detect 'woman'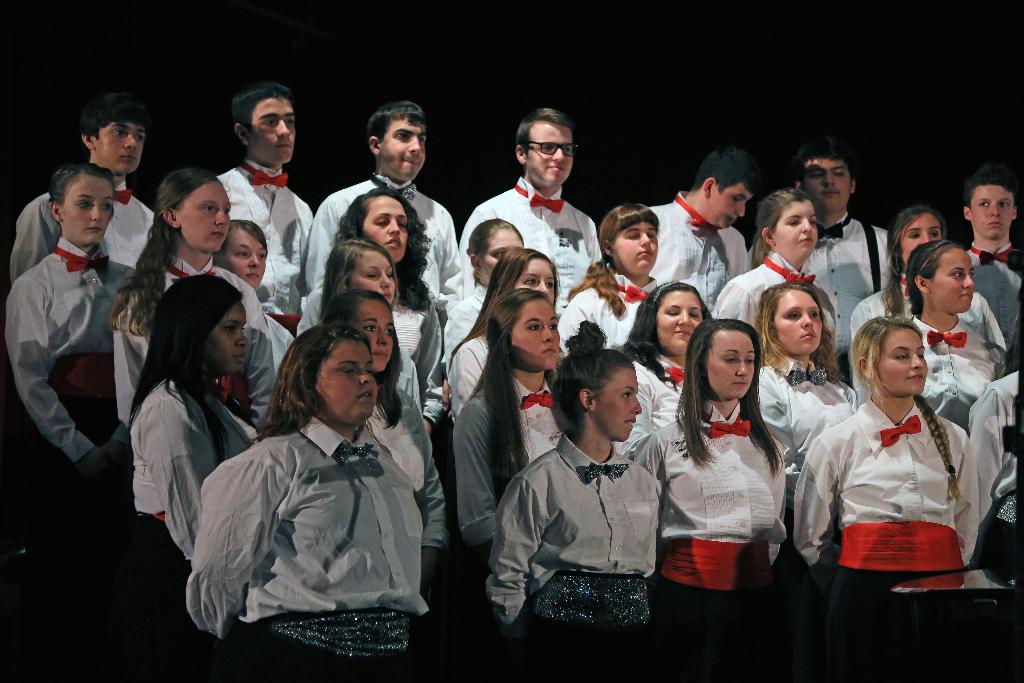
x1=212 y1=220 x2=281 y2=311
